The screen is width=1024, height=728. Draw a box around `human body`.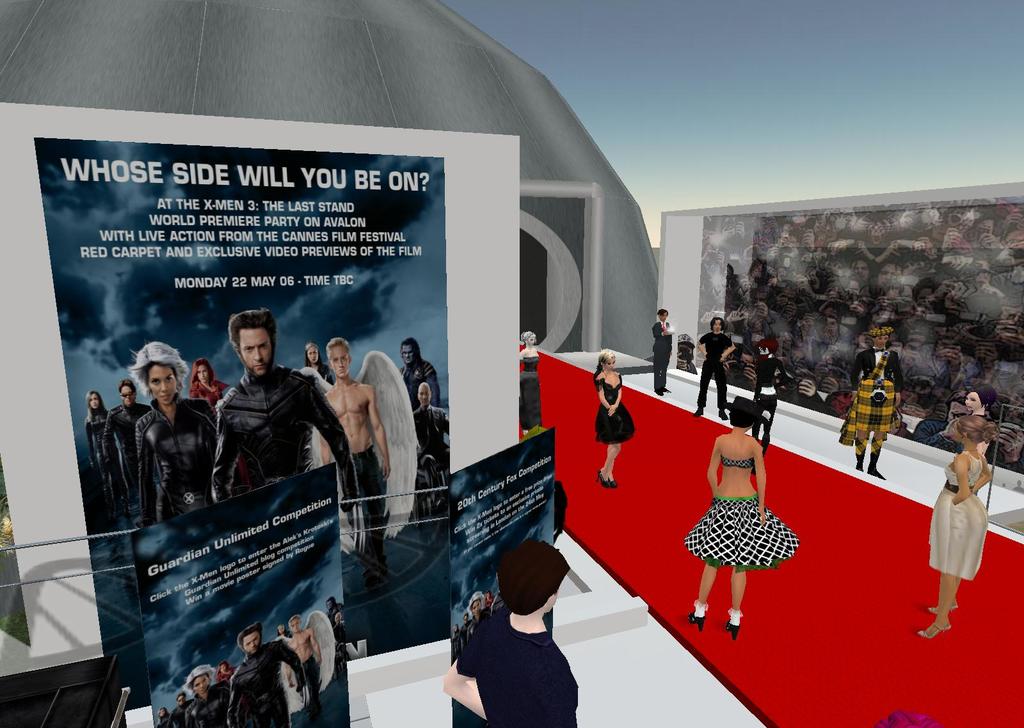
l=593, t=365, r=639, b=492.
